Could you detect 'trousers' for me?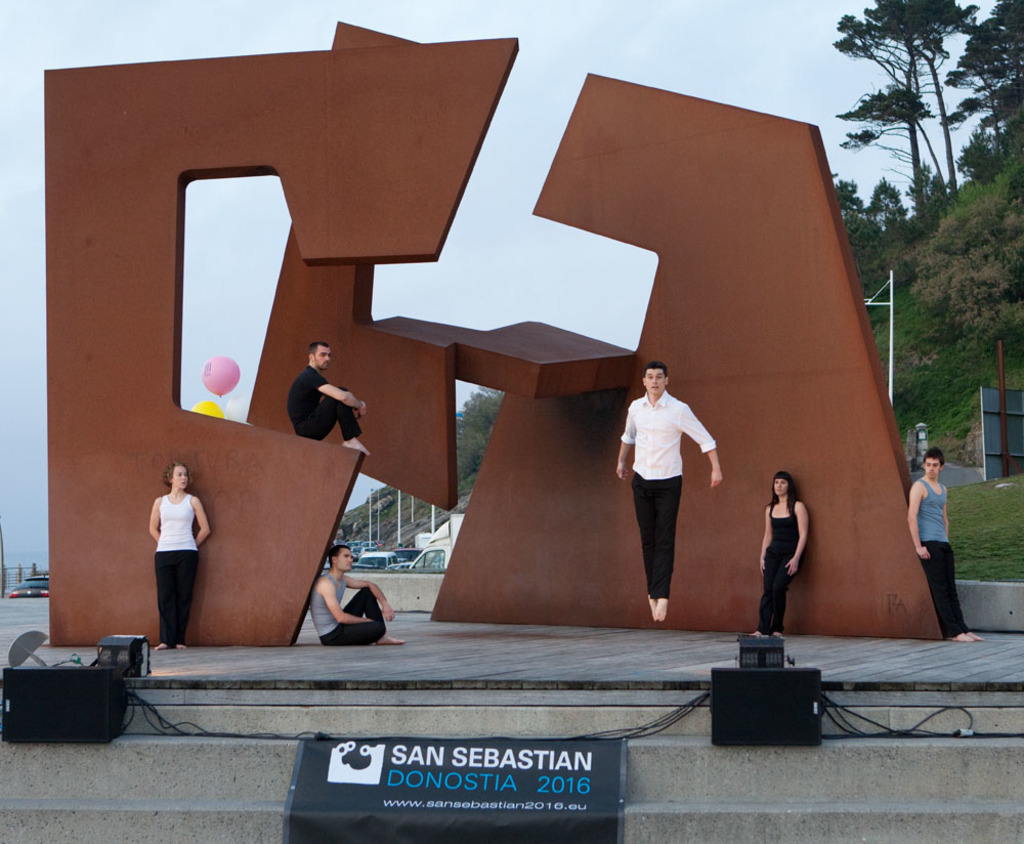
Detection result: 150,546,201,646.
